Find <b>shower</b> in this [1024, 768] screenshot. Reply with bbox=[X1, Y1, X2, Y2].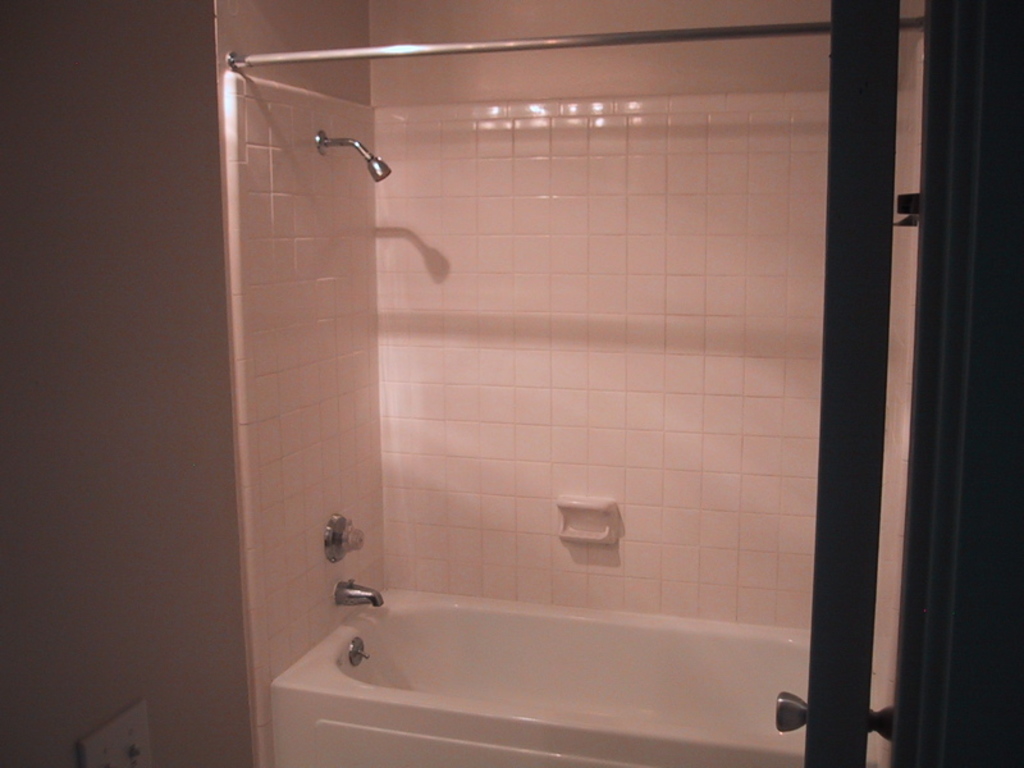
bbox=[314, 127, 393, 186].
